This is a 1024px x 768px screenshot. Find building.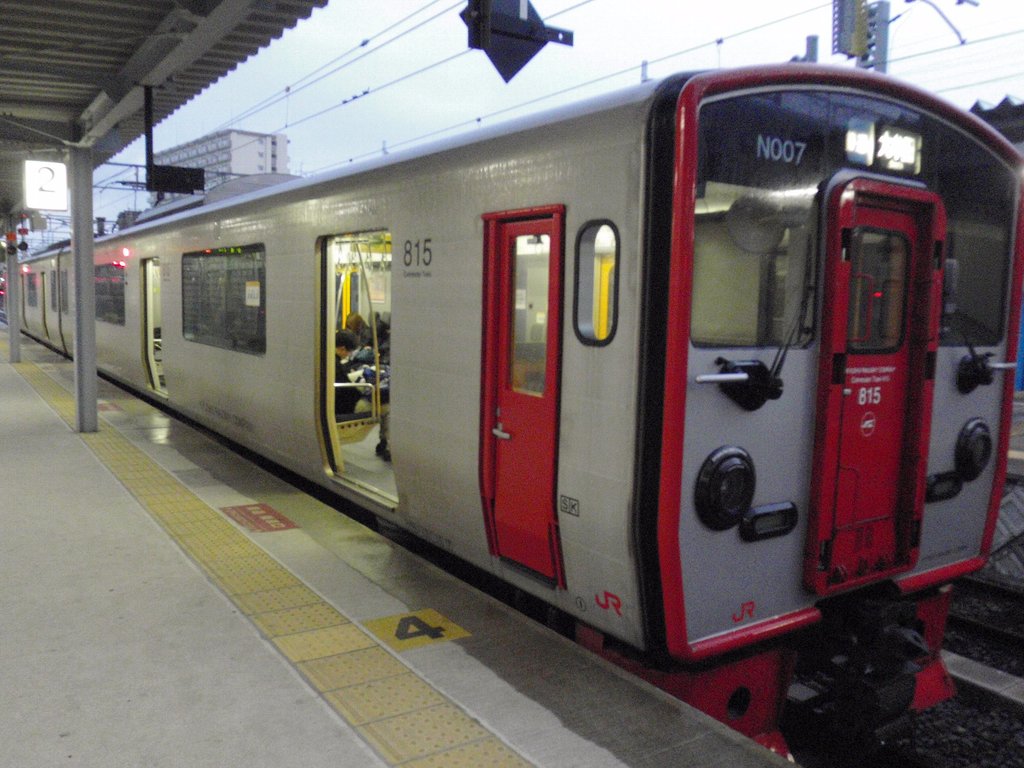
Bounding box: locate(152, 129, 292, 202).
